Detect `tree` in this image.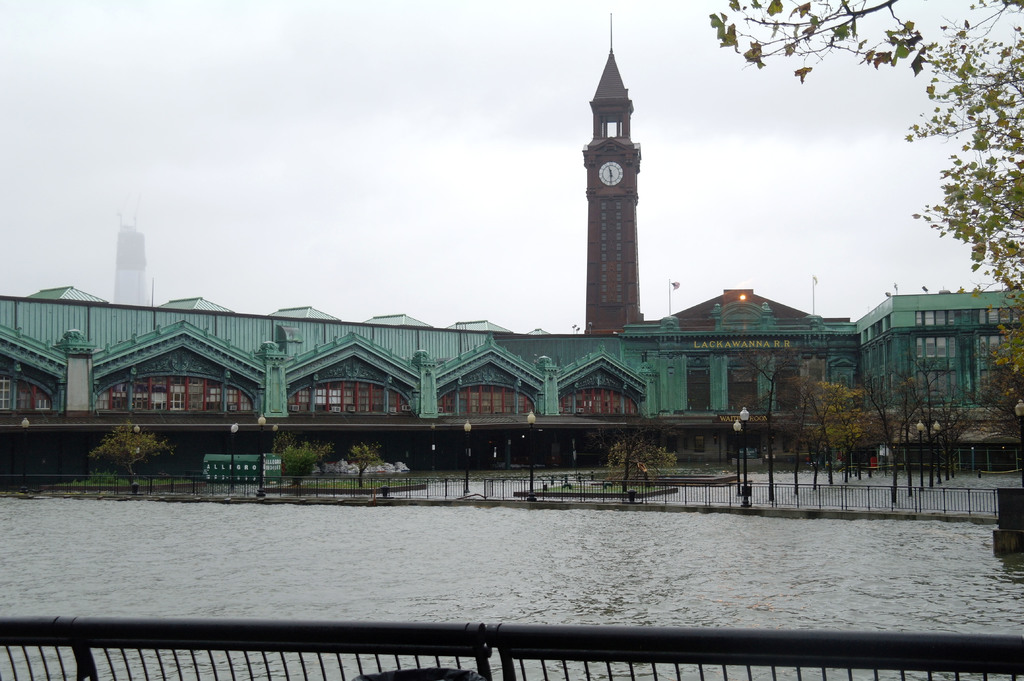
Detection: <bbox>87, 421, 176, 486</bbox>.
